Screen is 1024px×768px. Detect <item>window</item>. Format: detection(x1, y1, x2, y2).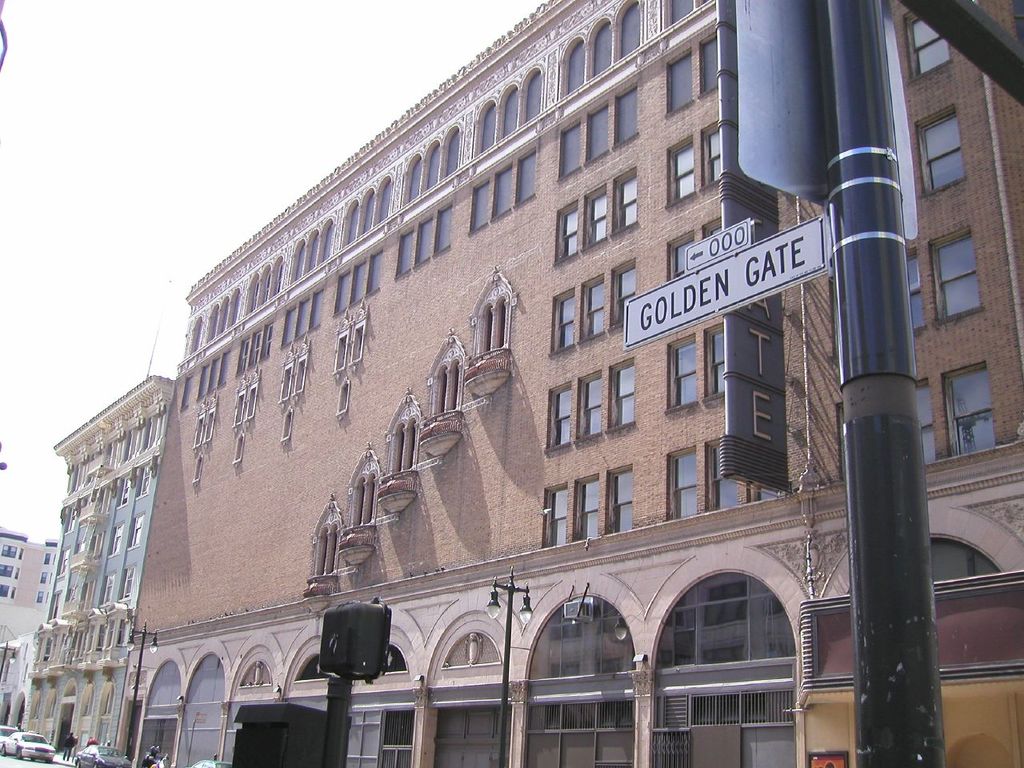
detection(582, 479, 599, 541).
